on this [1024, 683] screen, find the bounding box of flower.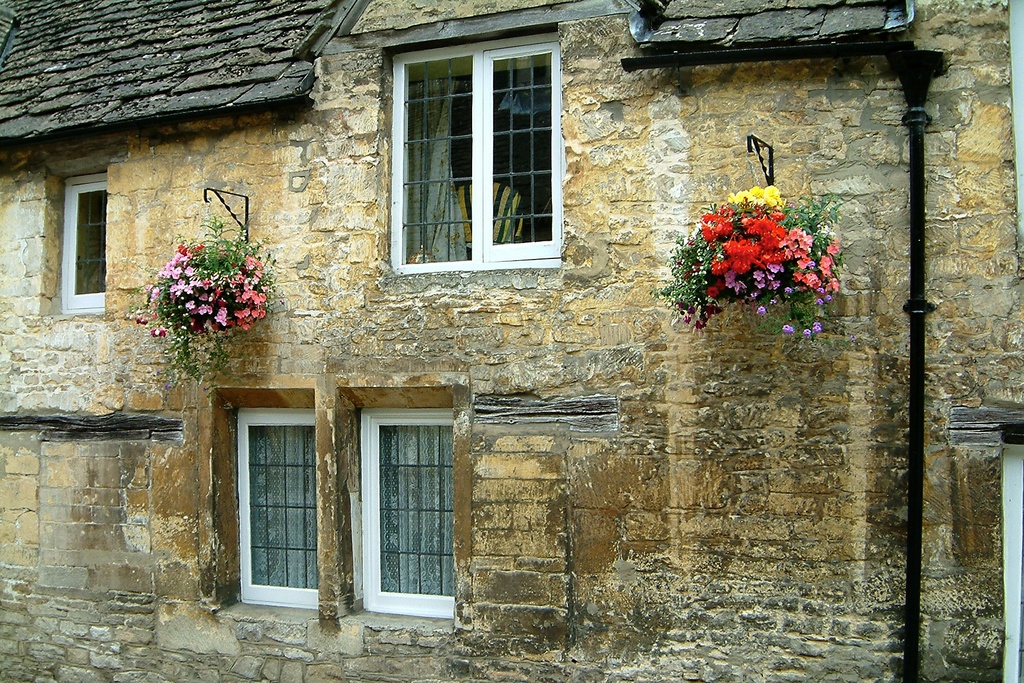
Bounding box: bbox(134, 314, 145, 327).
